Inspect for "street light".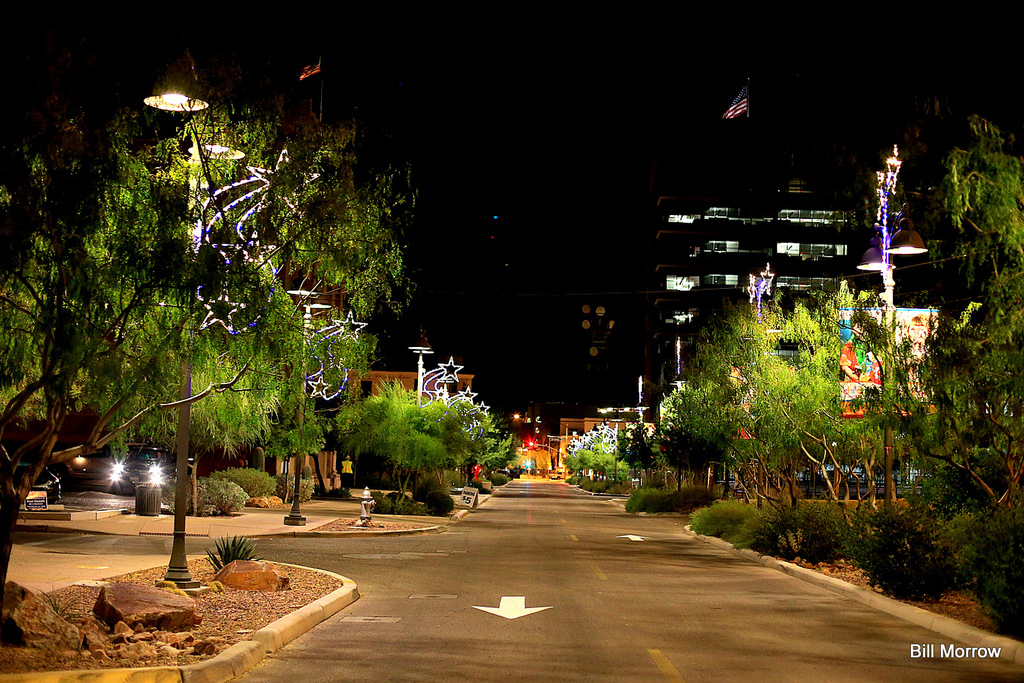
Inspection: [left=401, top=340, right=486, bottom=422].
